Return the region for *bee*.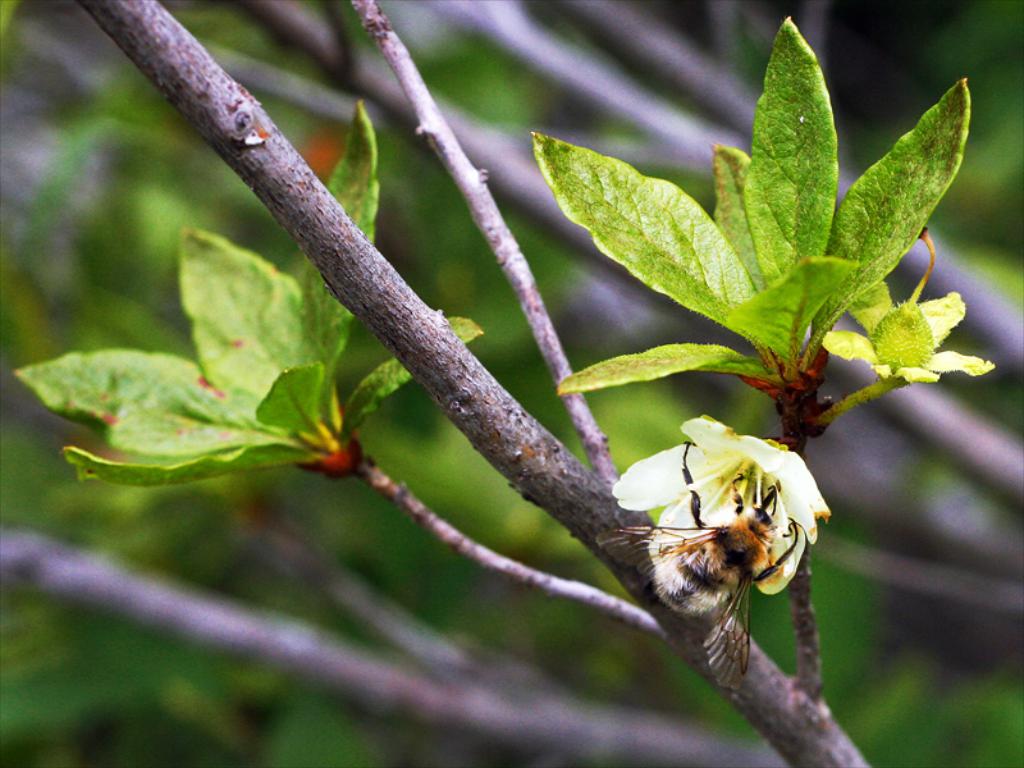
left=626, top=419, right=837, bottom=659.
